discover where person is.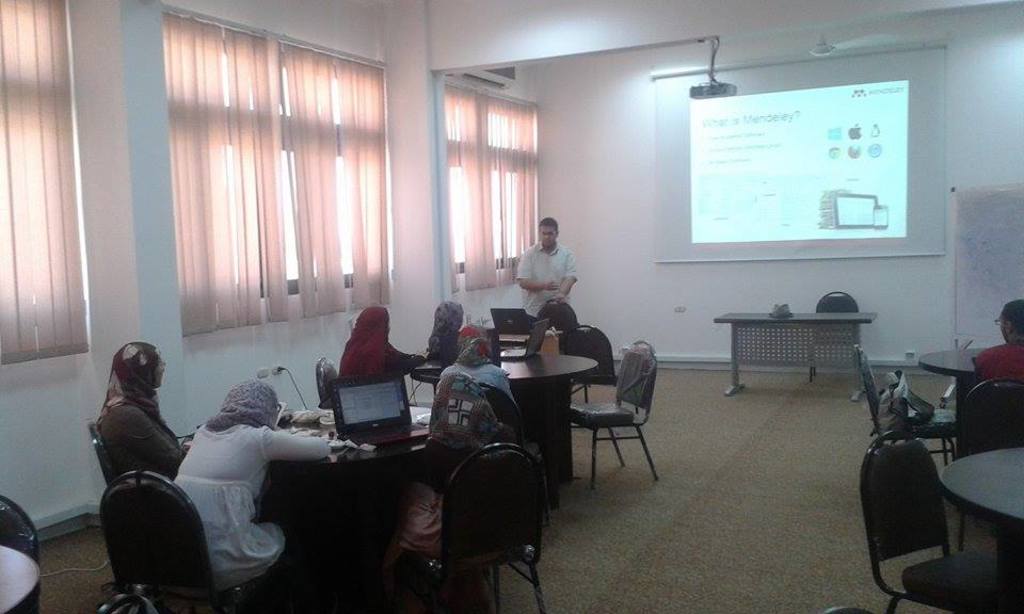
Discovered at pyautogui.locateOnScreen(423, 302, 473, 371).
